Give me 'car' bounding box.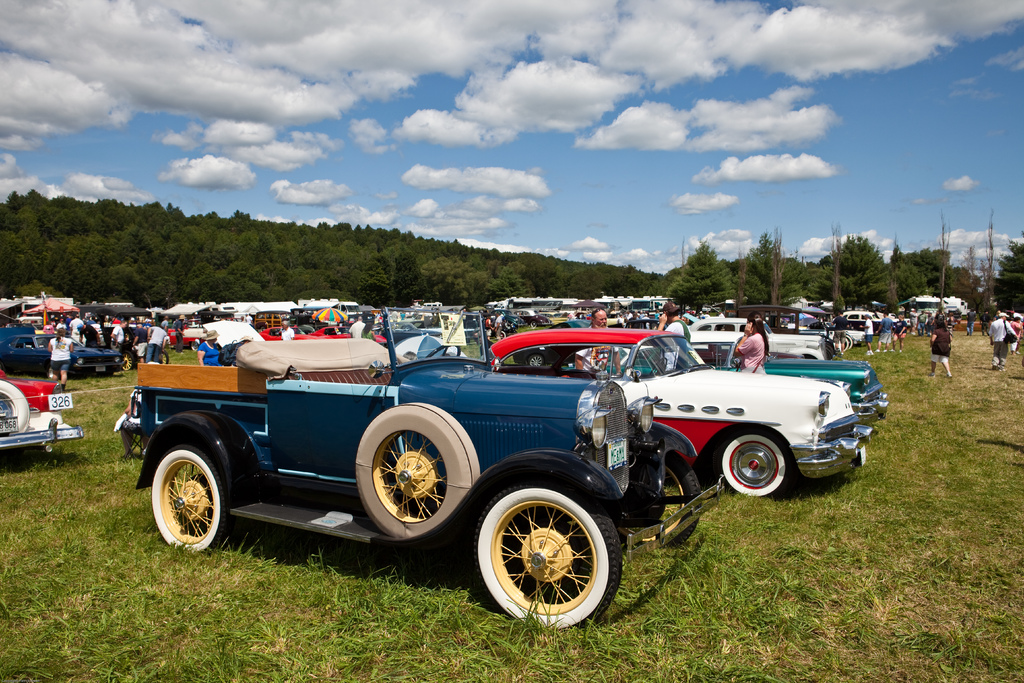
[0,367,84,452].
